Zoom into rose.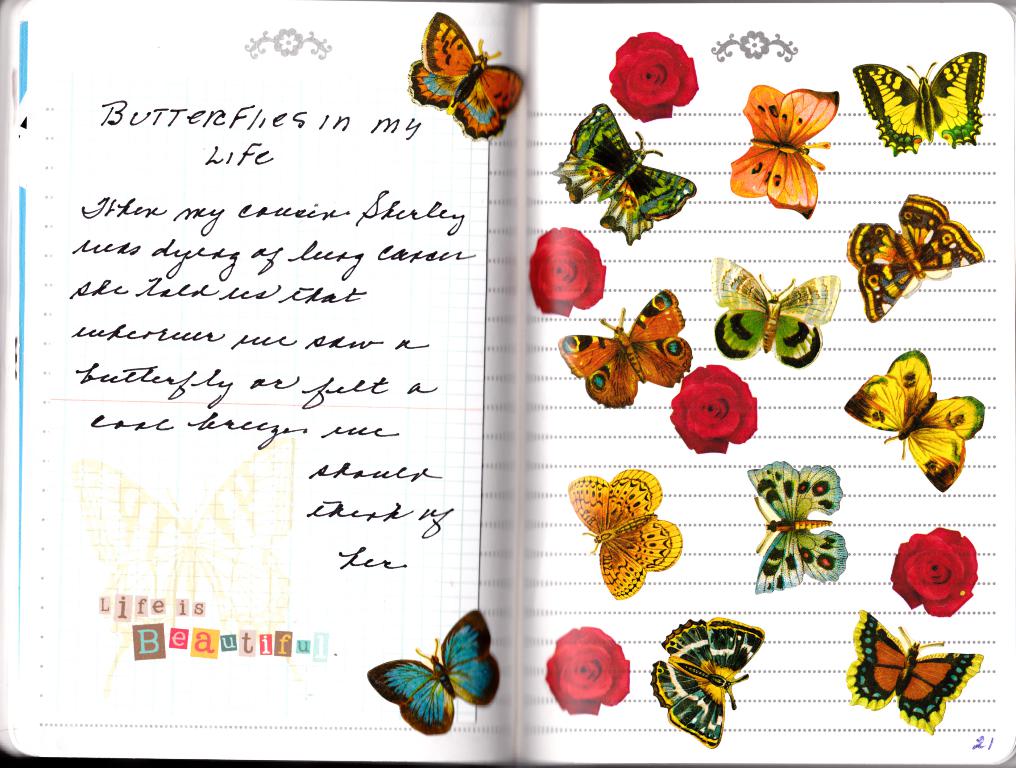
Zoom target: bbox(888, 526, 979, 616).
